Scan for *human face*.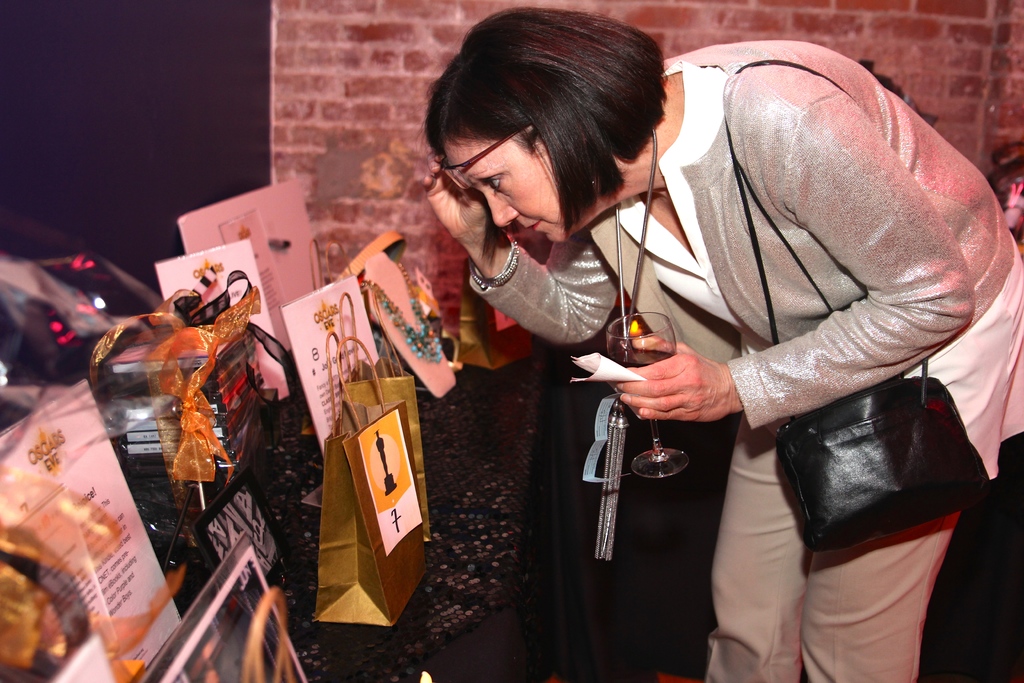
Scan result: box=[442, 143, 562, 241].
